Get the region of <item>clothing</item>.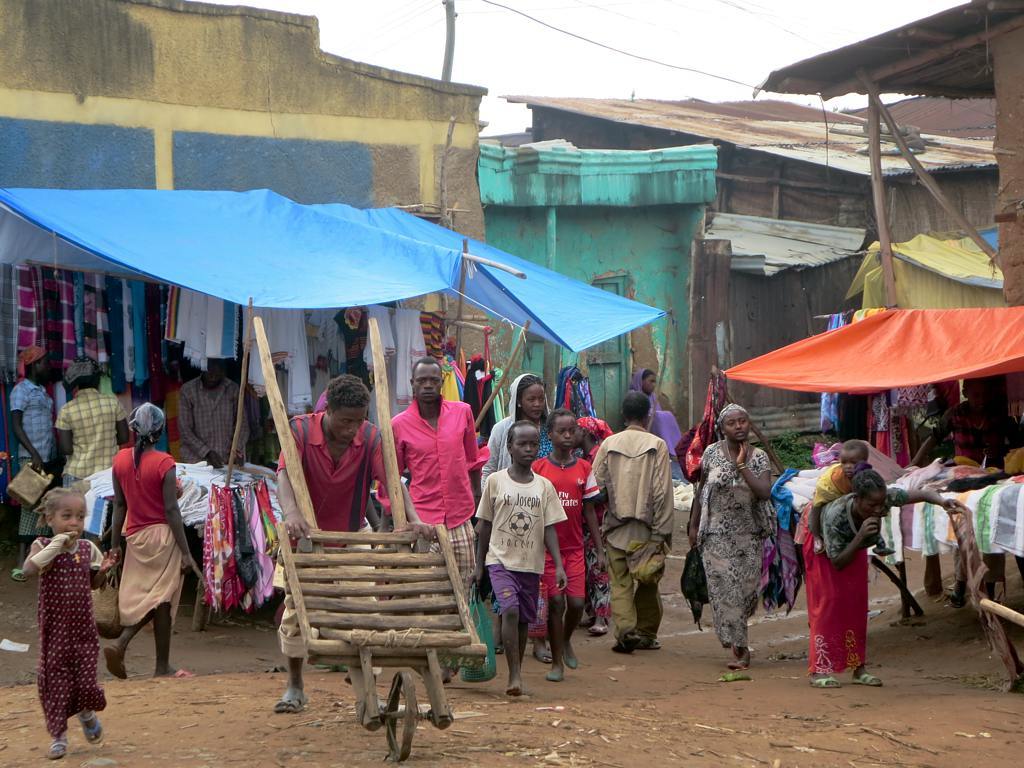
pyautogui.locateOnScreen(803, 447, 897, 674).
